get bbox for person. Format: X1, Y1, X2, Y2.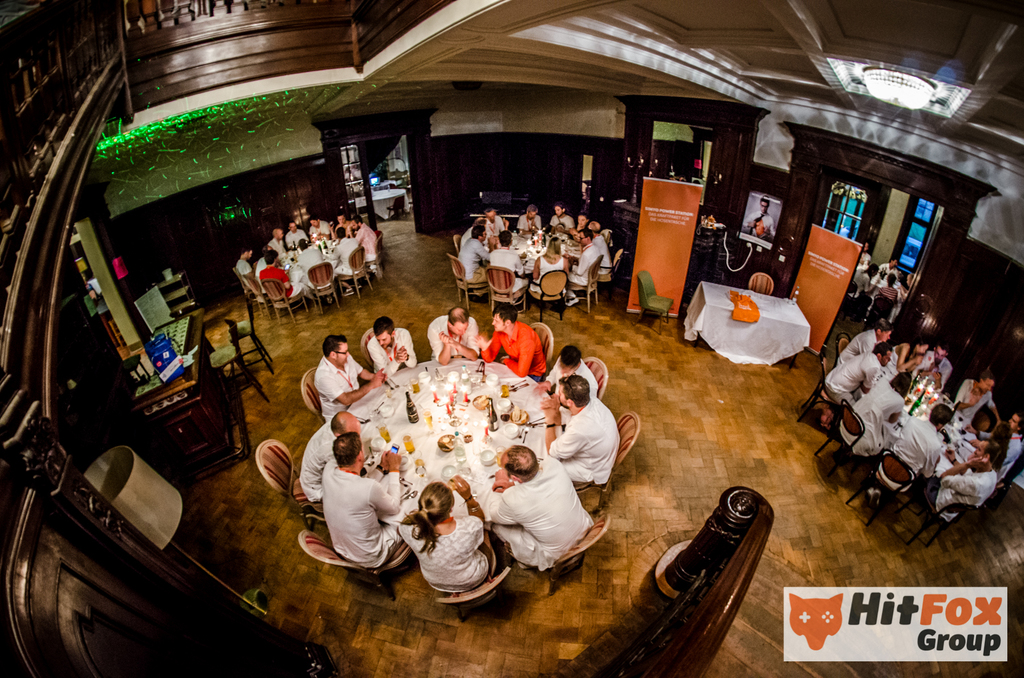
370, 317, 415, 380.
